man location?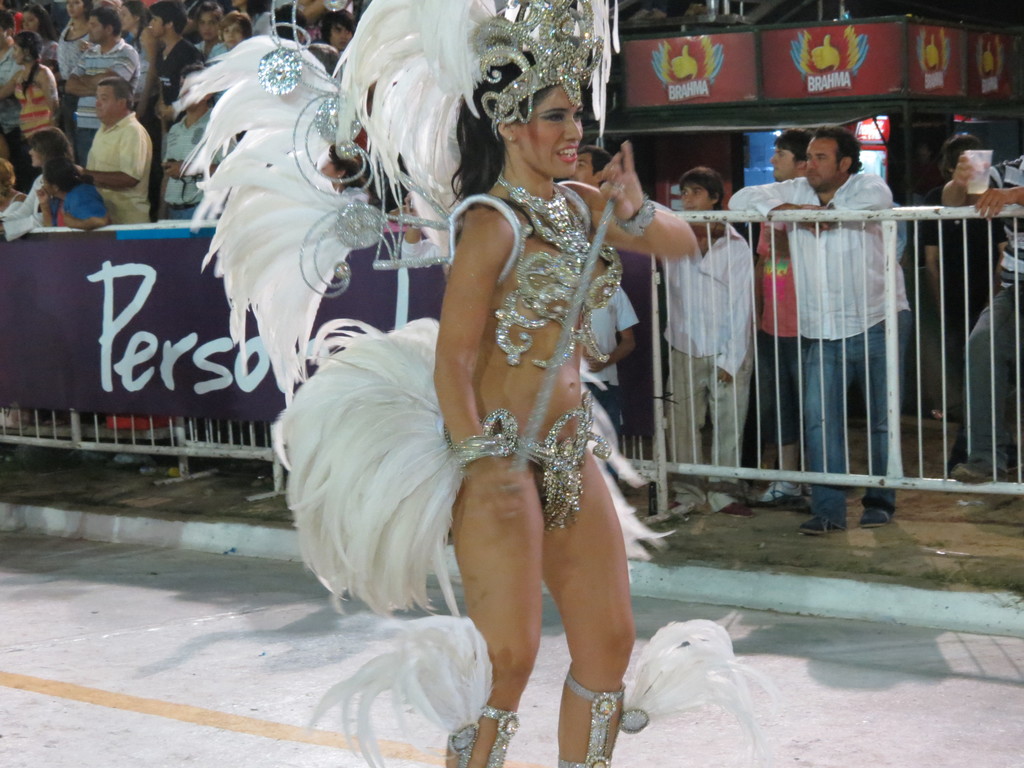
918, 134, 1023, 484
